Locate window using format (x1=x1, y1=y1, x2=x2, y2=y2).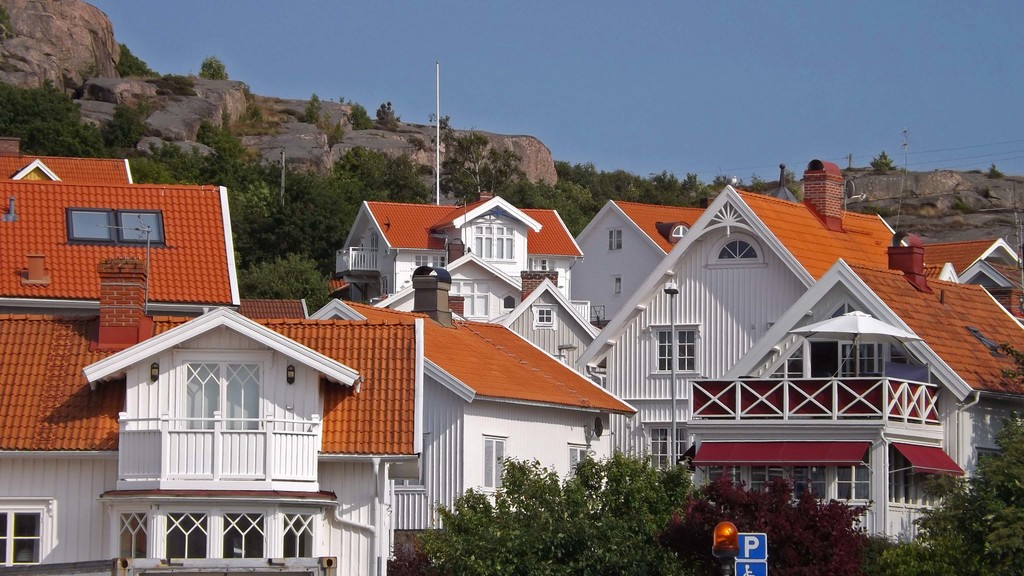
(x1=174, y1=361, x2=266, y2=429).
